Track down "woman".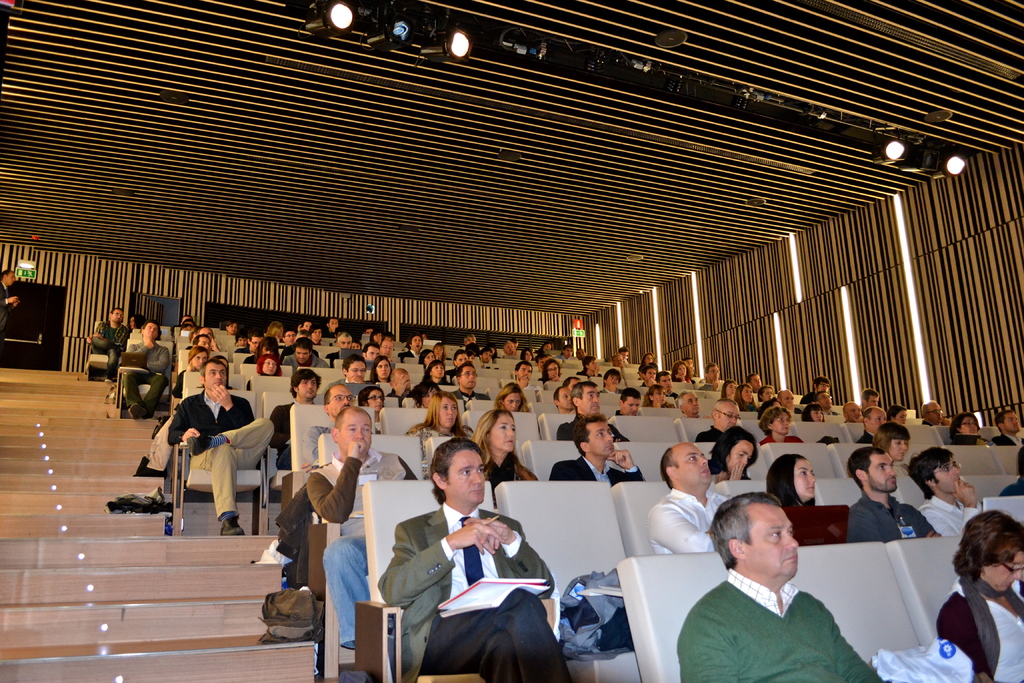
Tracked to [735, 384, 757, 411].
